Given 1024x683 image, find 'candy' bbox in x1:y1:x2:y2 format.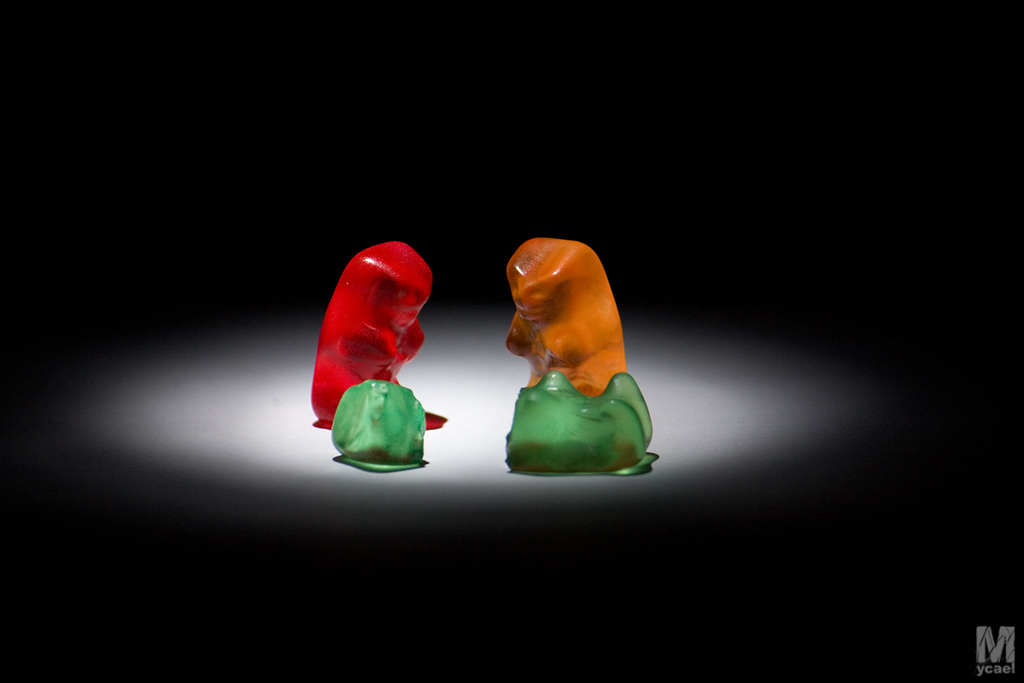
504:366:656:474.
